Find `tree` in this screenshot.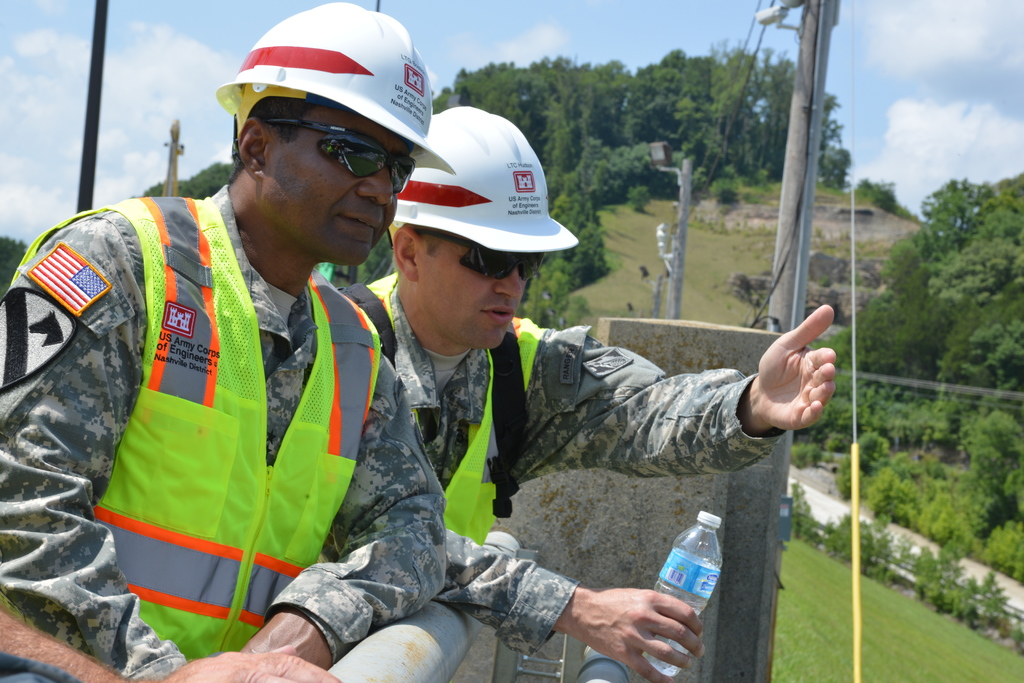
The bounding box for `tree` is {"left": 0, "top": 234, "right": 32, "bottom": 297}.
